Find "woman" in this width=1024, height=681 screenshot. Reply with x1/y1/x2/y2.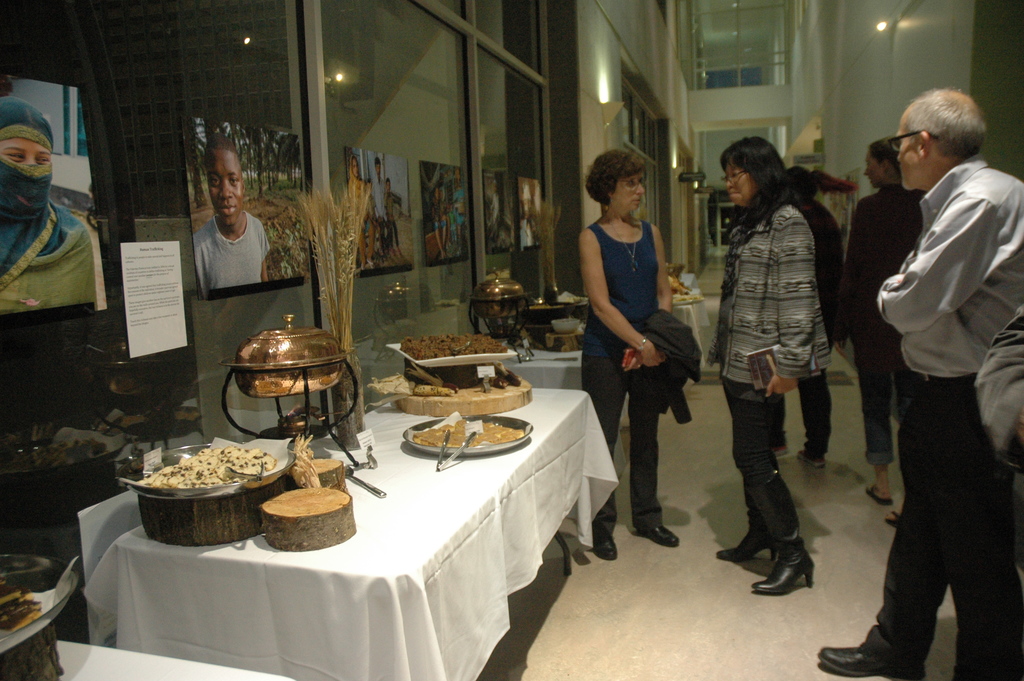
697/129/837/600.
